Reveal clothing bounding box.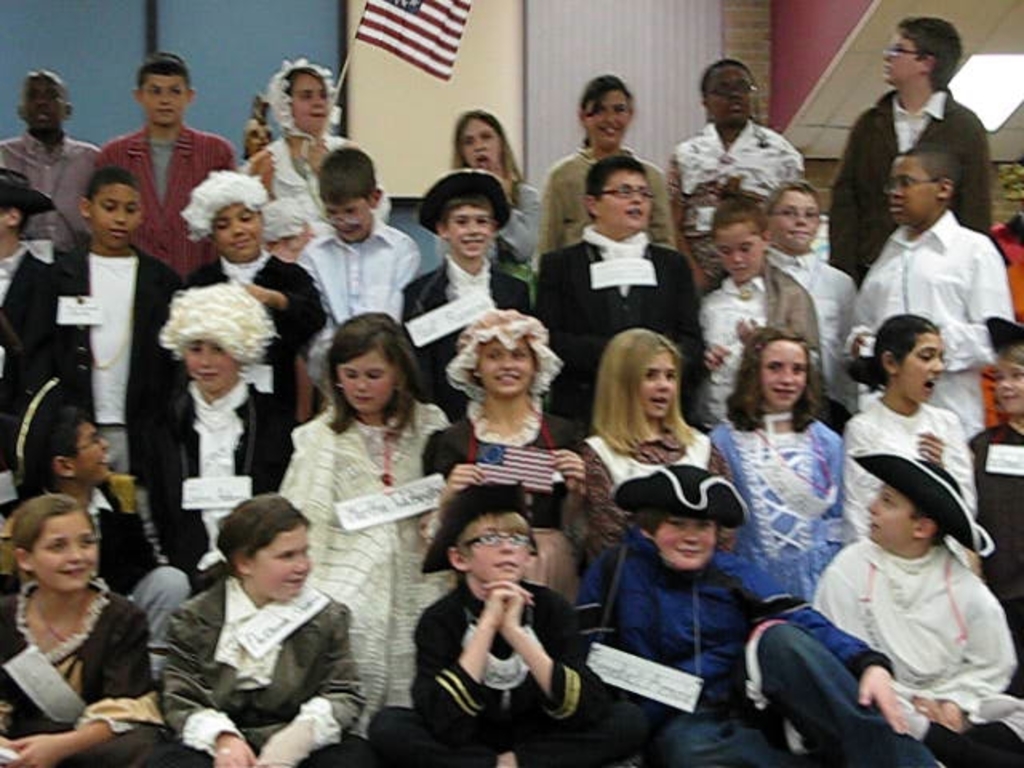
Revealed: box=[136, 370, 230, 590].
